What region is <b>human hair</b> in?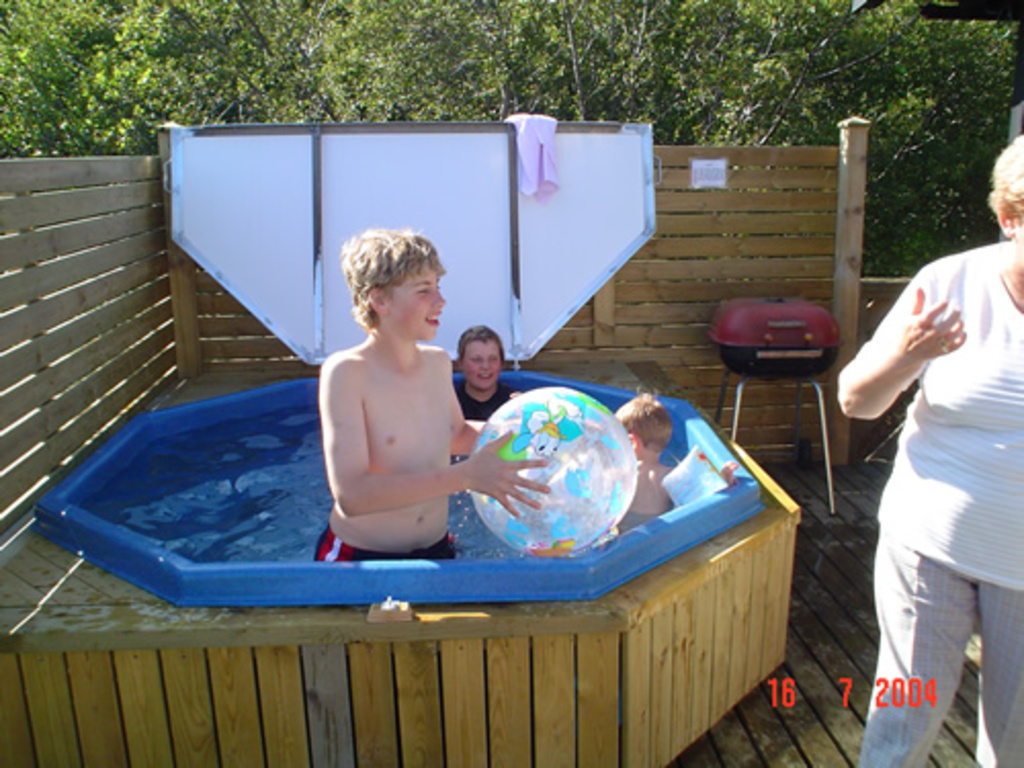
[614,389,674,449].
